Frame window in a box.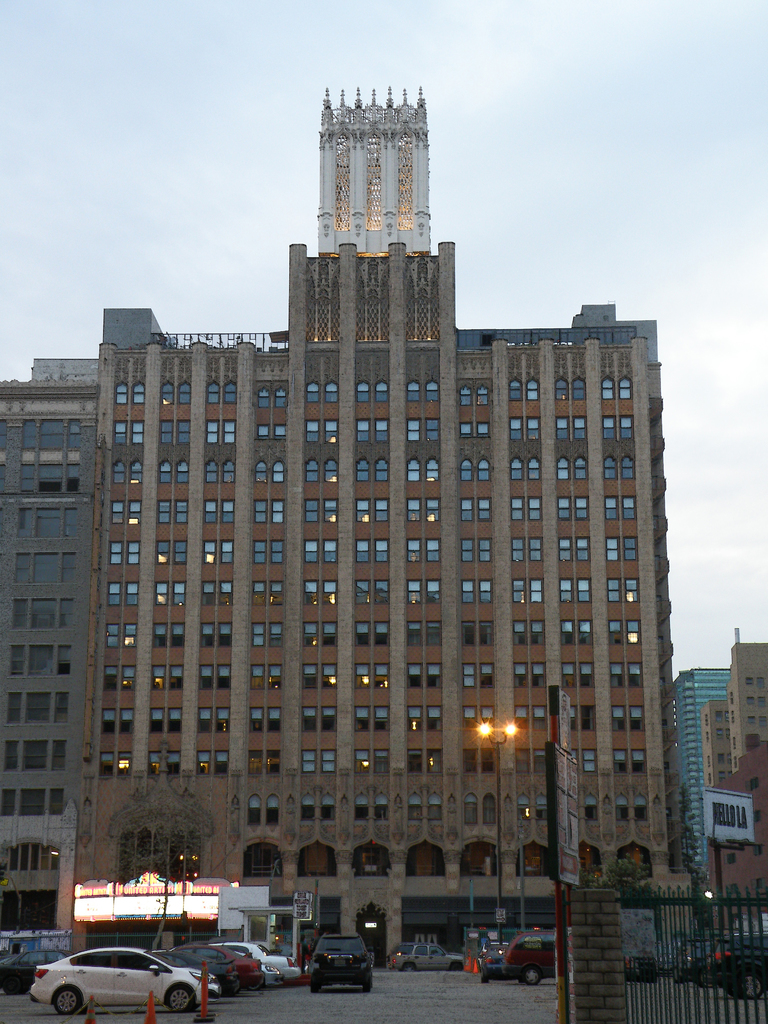
bbox=[198, 668, 226, 689].
